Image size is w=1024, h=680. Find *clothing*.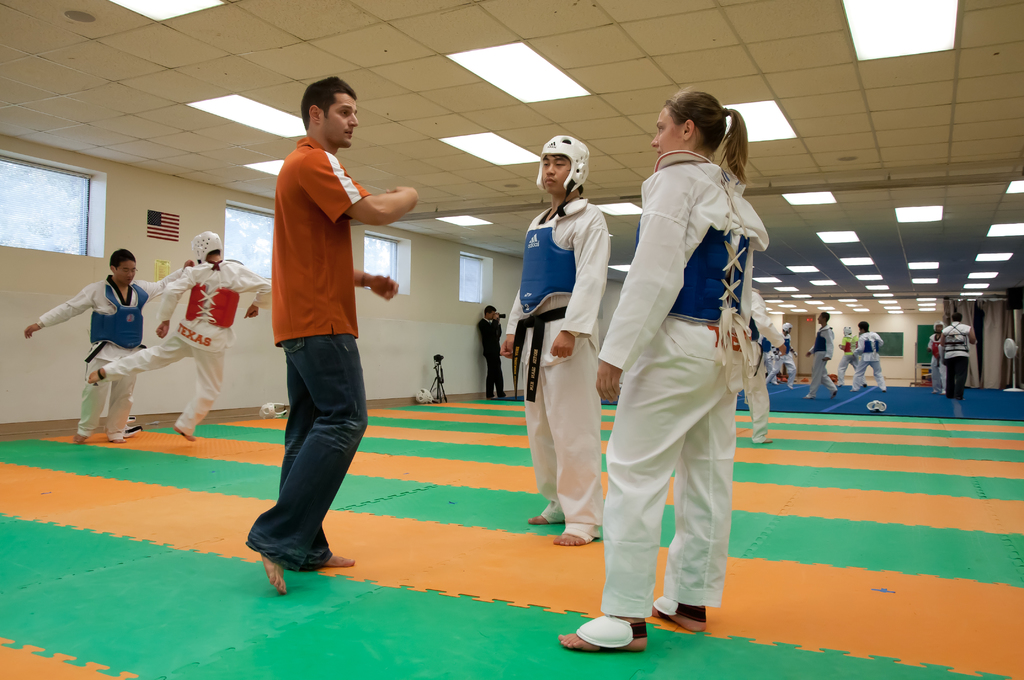
104 259 271 436.
